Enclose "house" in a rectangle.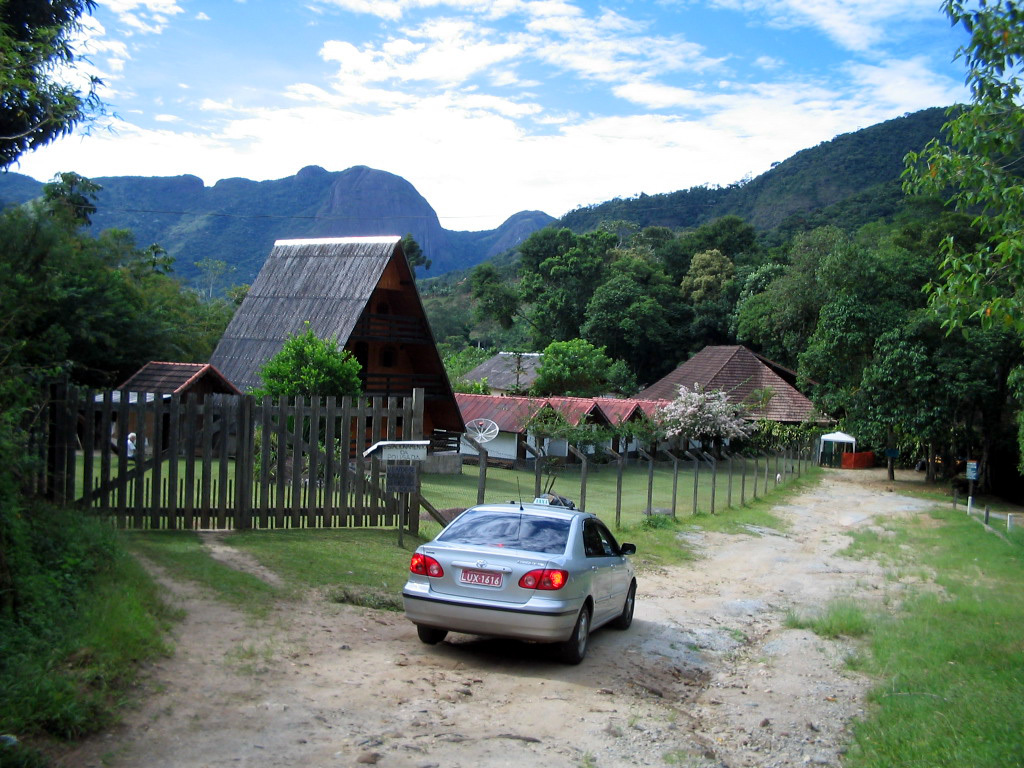
{"x1": 634, "y1": 334, "x2": 843, "y2": 458}.
